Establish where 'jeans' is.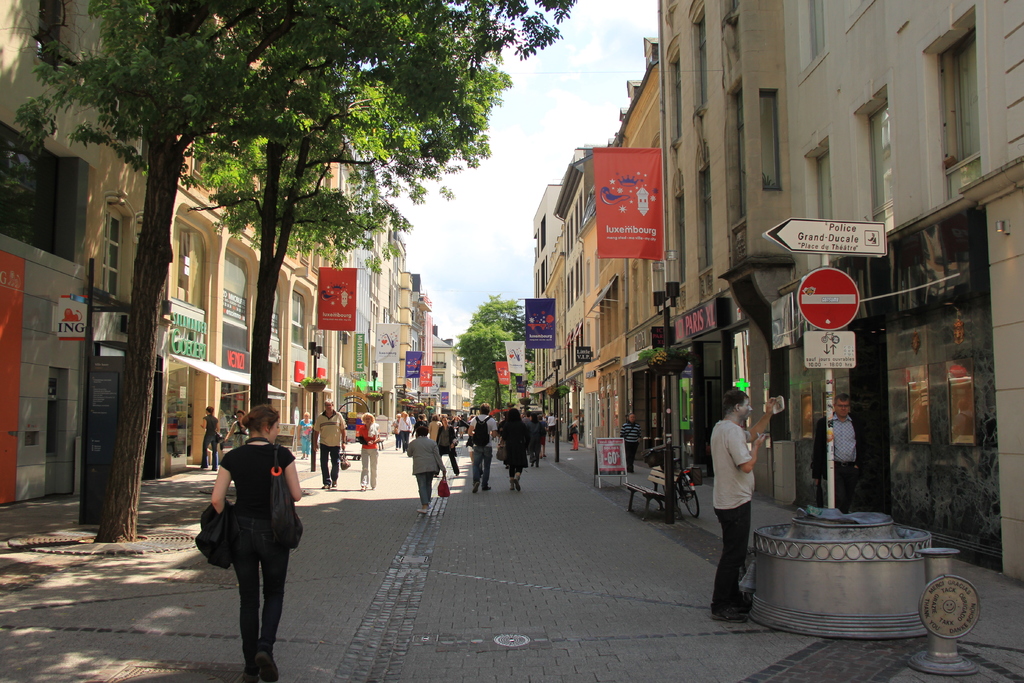
Established at Rect(395, 434, 401, 447).
